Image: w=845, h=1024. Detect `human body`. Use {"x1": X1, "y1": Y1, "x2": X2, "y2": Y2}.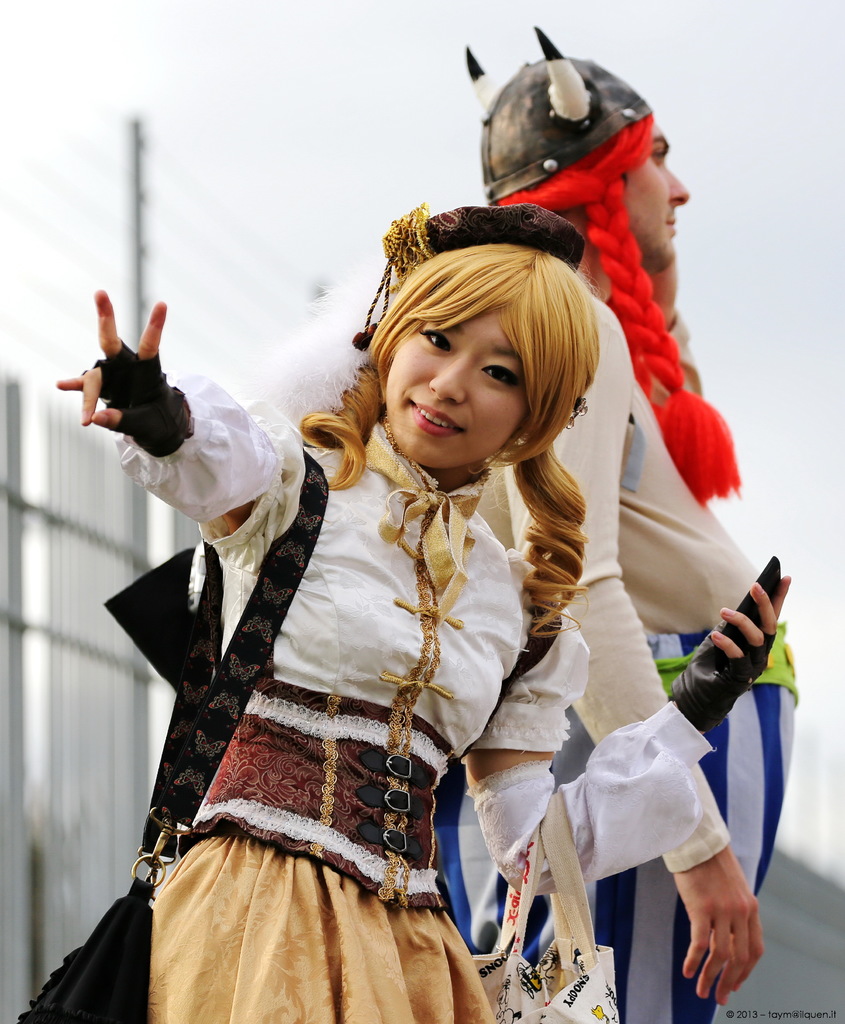
{"x1": 460, "y1": 8, "x2": 825, "y2": 1023}.
